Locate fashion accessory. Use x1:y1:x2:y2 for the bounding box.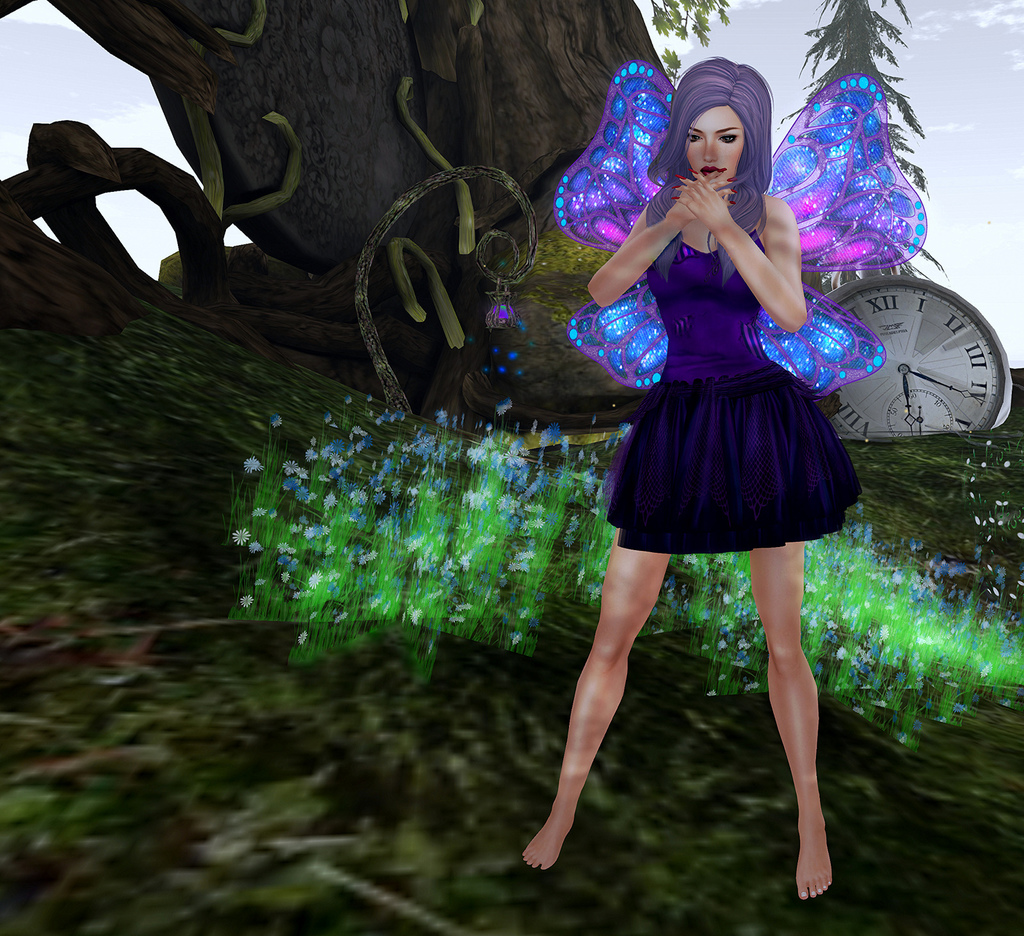
674:196:680:199.
